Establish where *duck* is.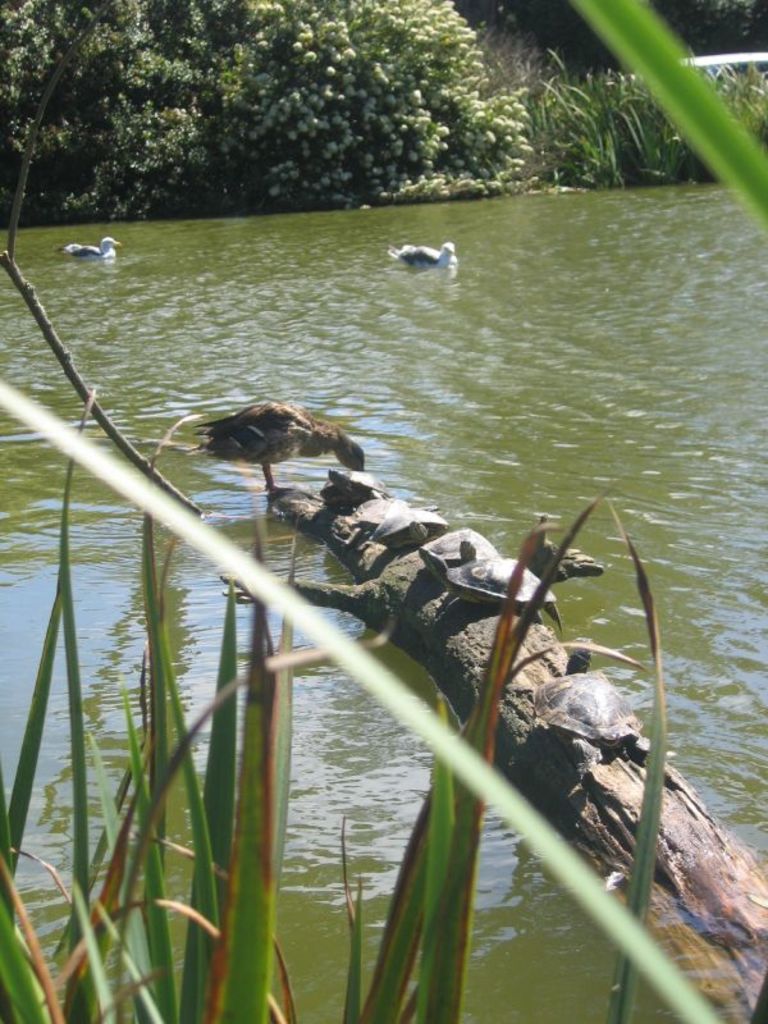
Established at x1=384, y1=242, x2=458, y2=271.
